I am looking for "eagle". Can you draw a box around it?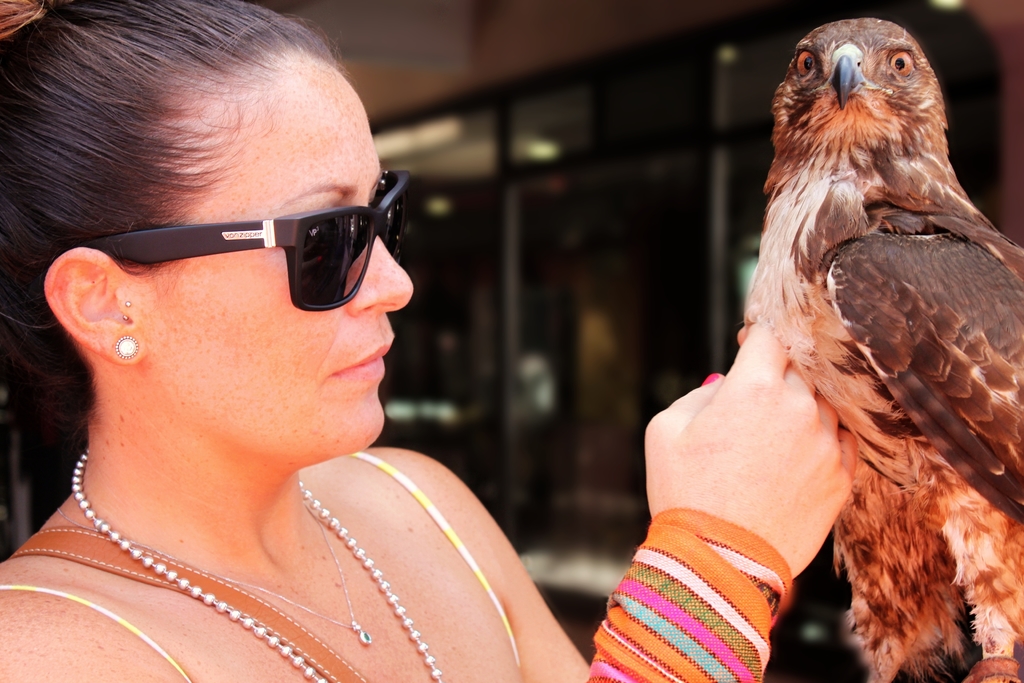
Sure, the bounding box is <region>738, 9, 1023, 682</region>.
